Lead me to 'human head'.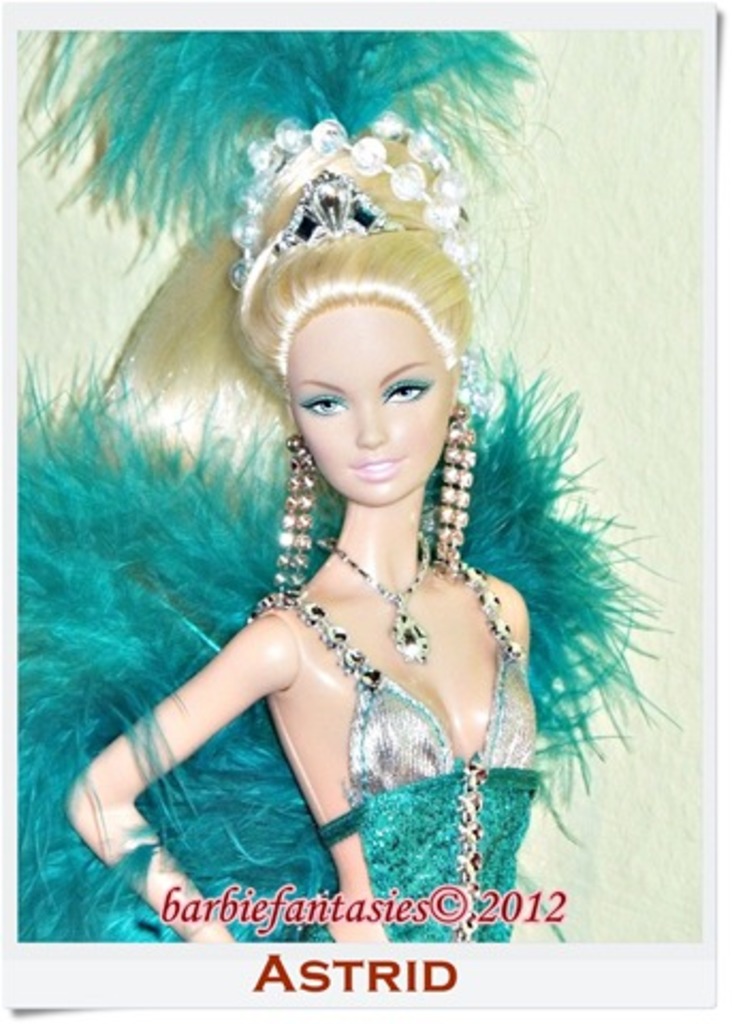
Lead to locate(233, 213, 484, 510).
